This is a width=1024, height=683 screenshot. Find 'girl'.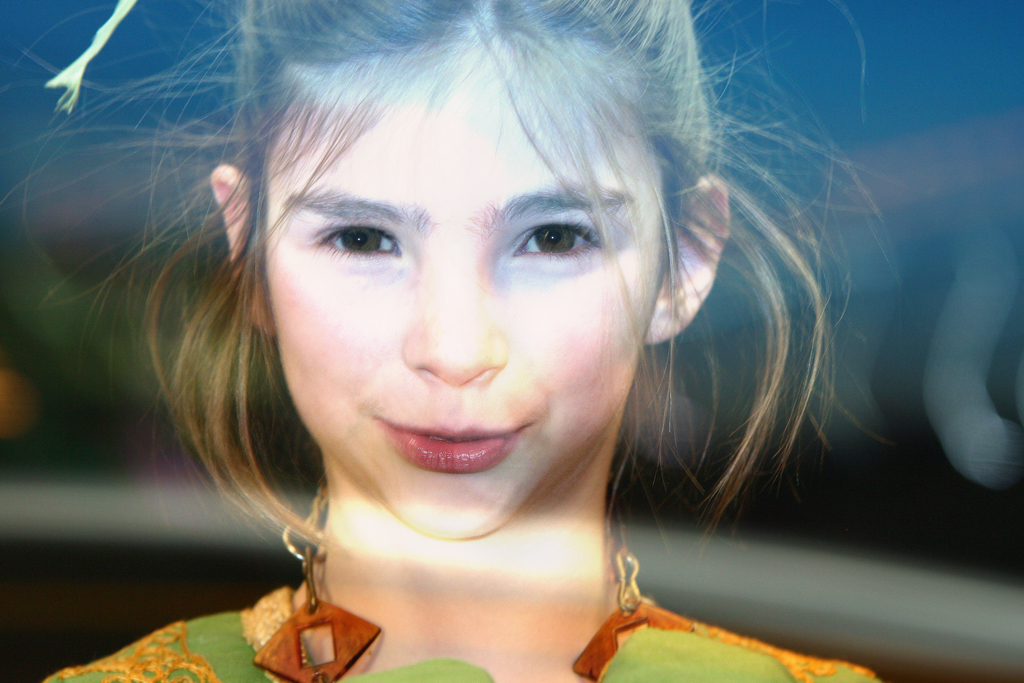
Bounding box: crop(40, 0, 878, 682).
